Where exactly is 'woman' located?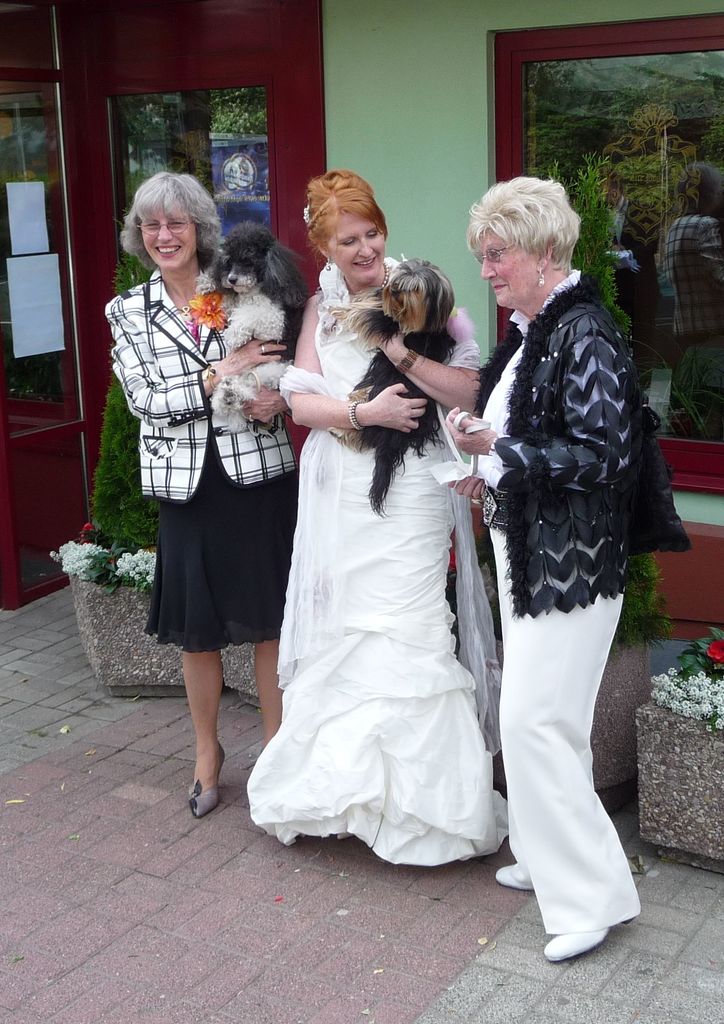
Its bounding box is crop(438, 180, 675, 1011).
